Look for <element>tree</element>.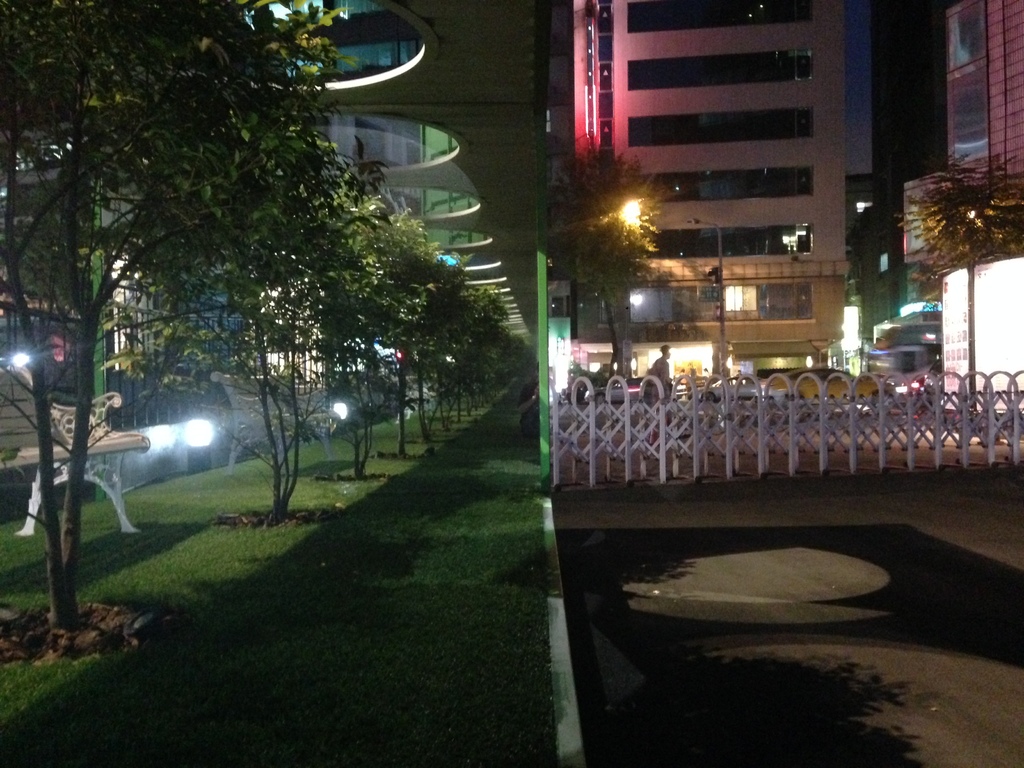
Found: detection(883, 145, 1023, 399).
